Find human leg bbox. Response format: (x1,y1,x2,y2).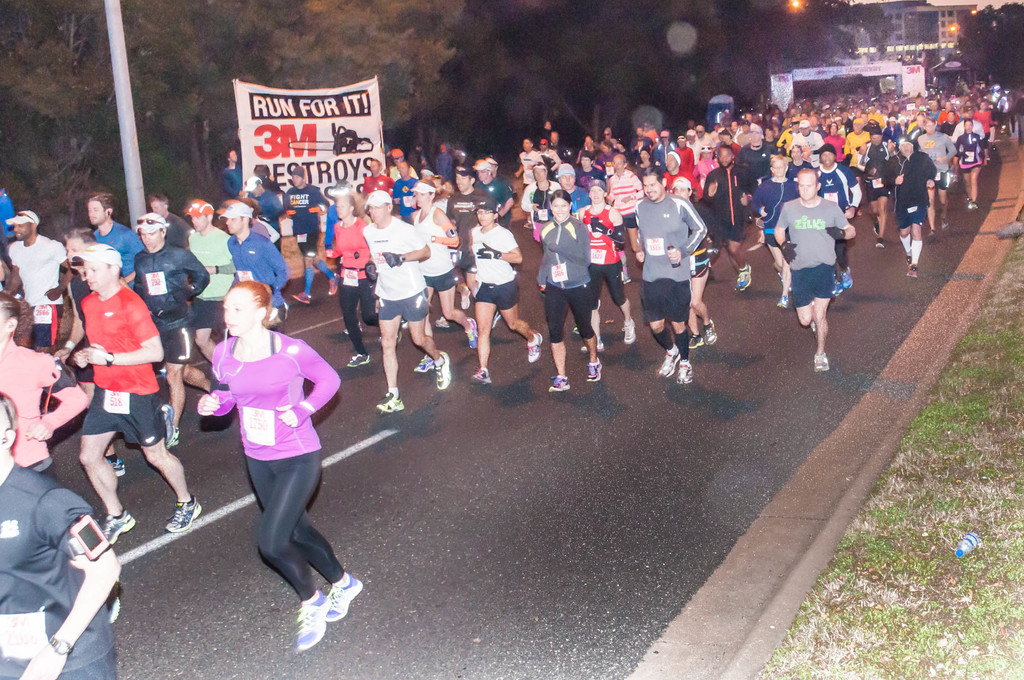
(909,223,922,276).
